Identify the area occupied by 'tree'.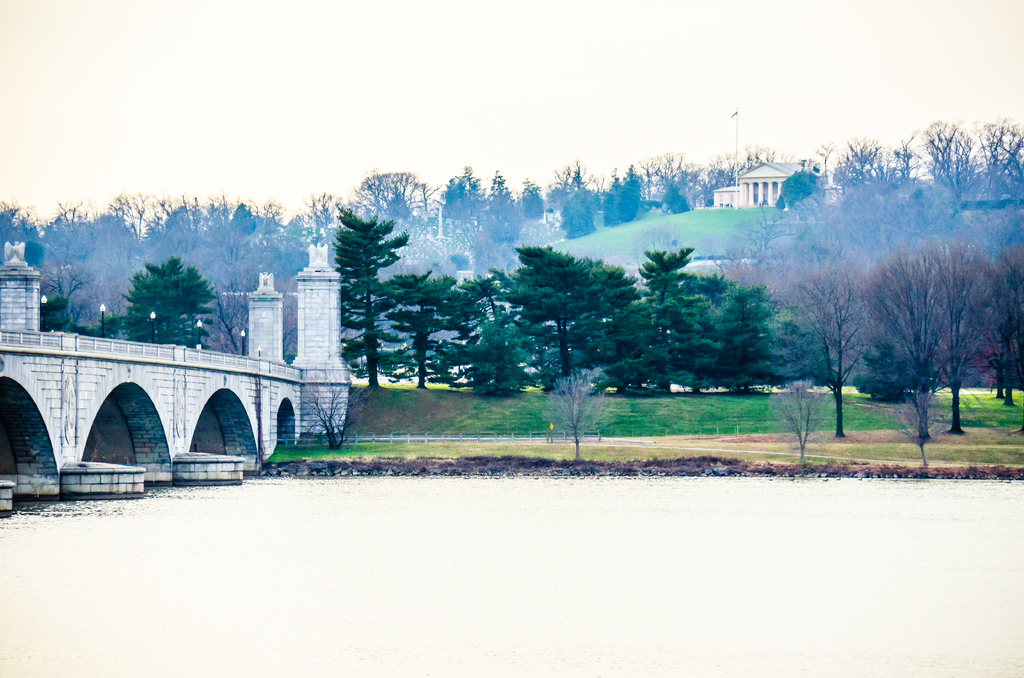
Area: bbox=(99, 247, 207, 368).
